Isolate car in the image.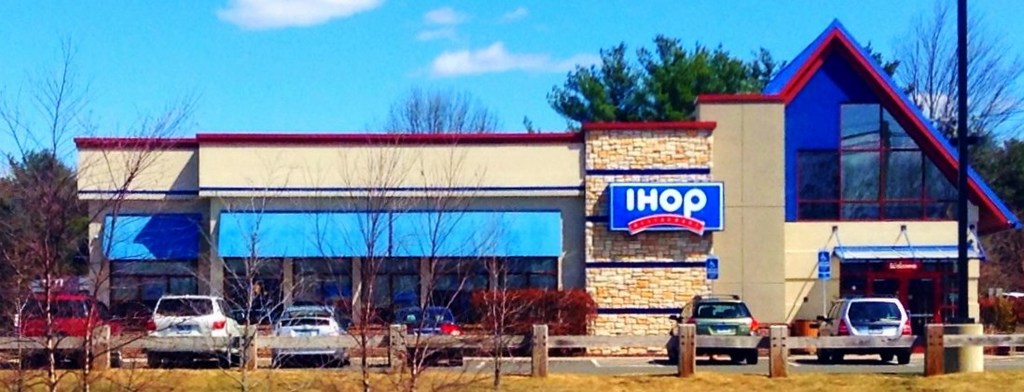
Isolated region: bbox(267, 301, 353, 368).
